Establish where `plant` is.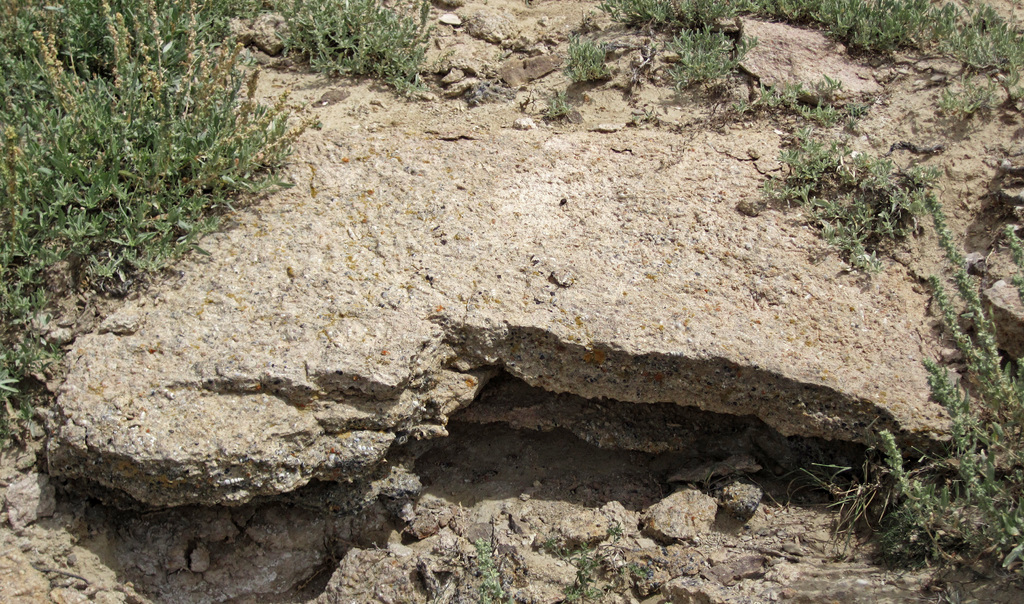
Established at [left=568, top=28, right=608, bottom=89].
